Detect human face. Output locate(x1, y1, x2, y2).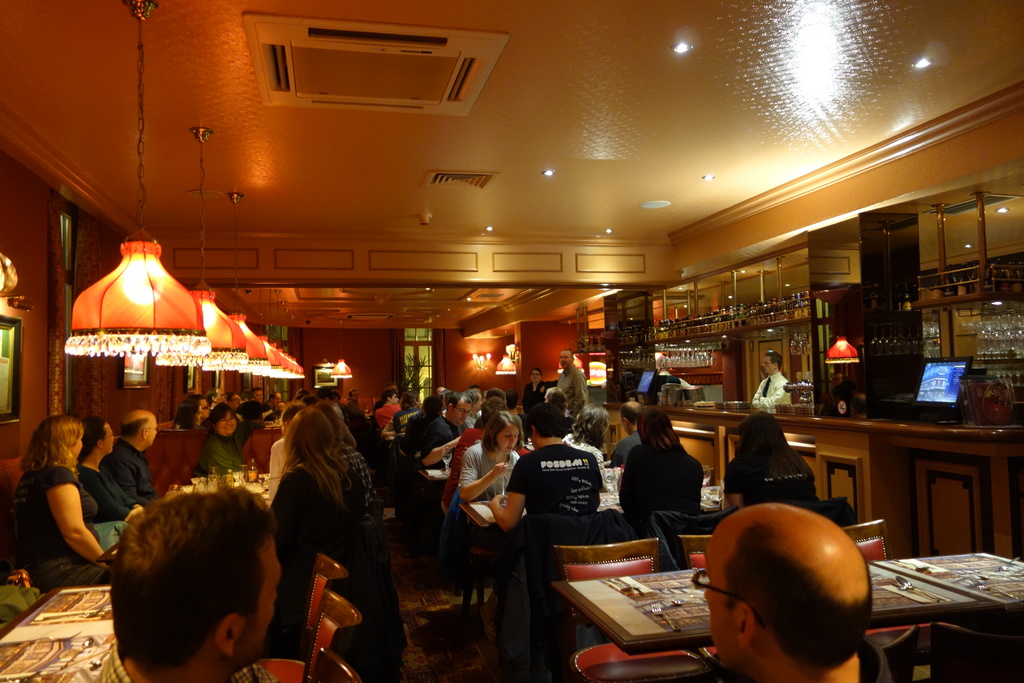
locate(255, 394, 259, 400).
